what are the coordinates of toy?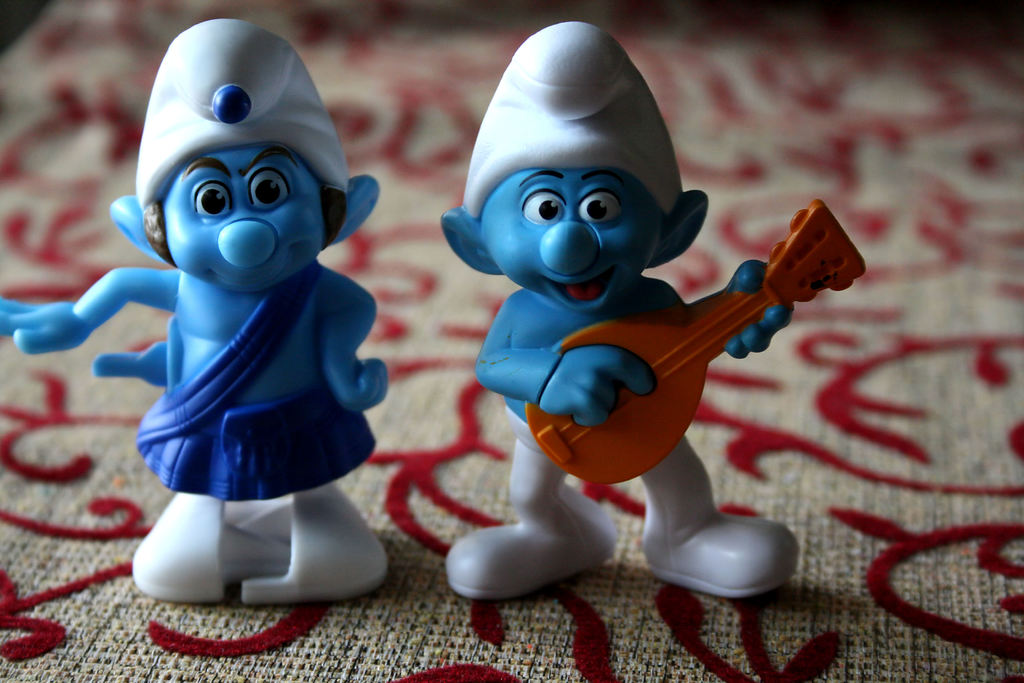
<box>0,15,387,609</box>.
